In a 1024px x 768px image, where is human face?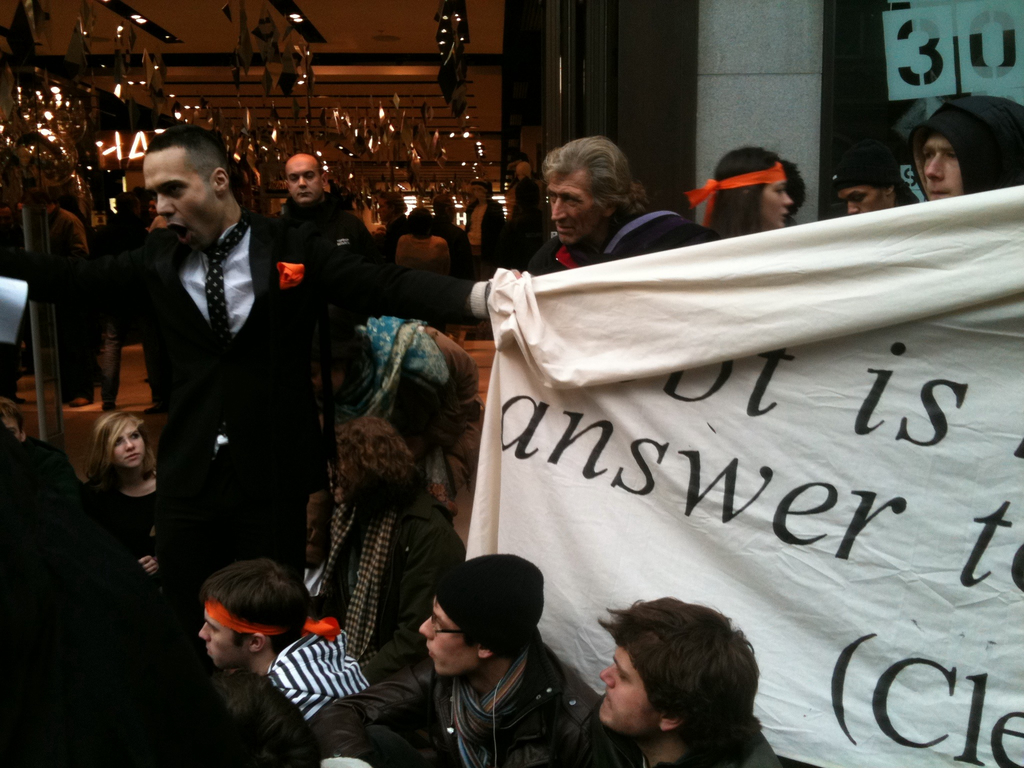
box(113, 420, 144, 467).
